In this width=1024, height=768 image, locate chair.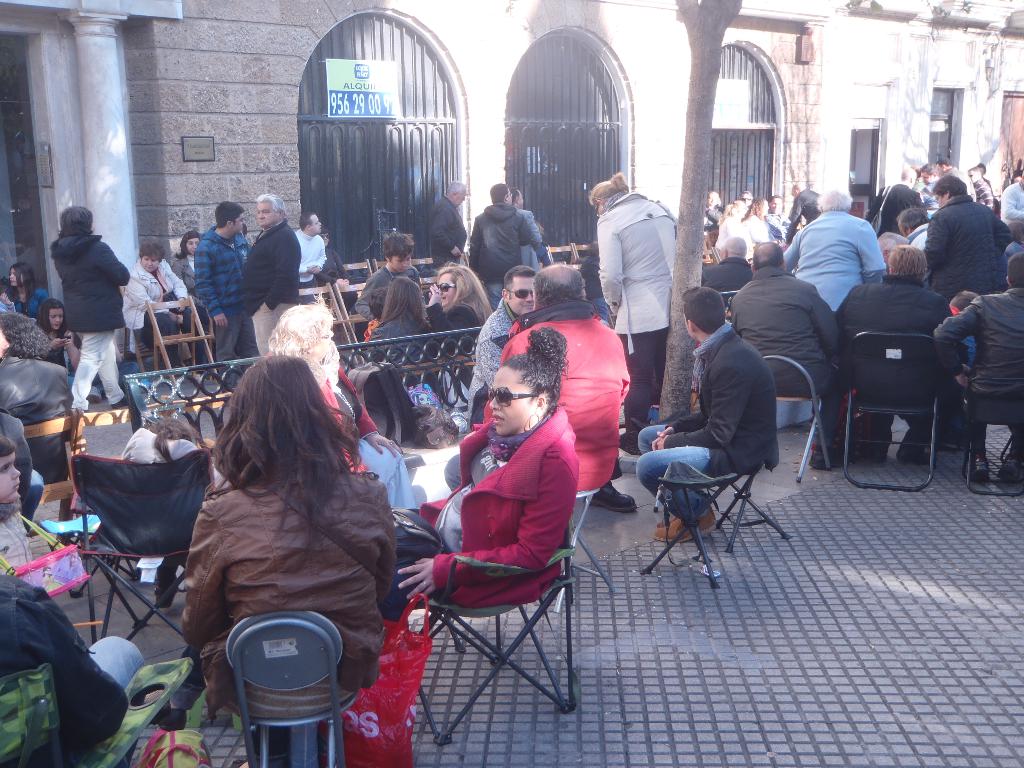
Bounding box: x1=56, y1=442, x2=232, y2=651.
